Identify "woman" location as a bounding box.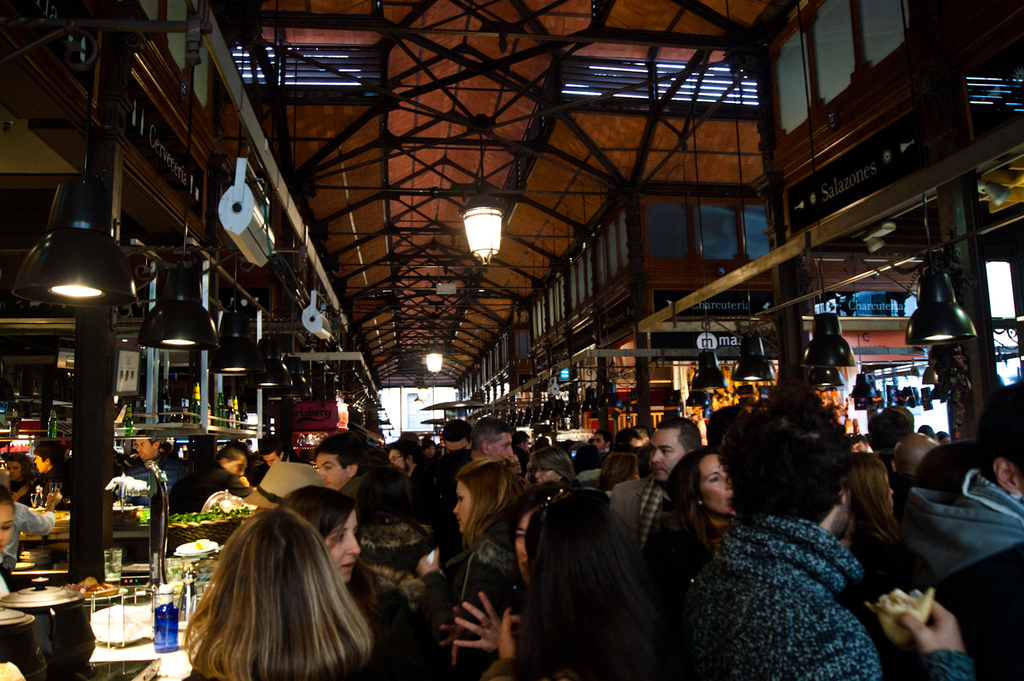
(left=417, top=453, right=535, bottom=650).
